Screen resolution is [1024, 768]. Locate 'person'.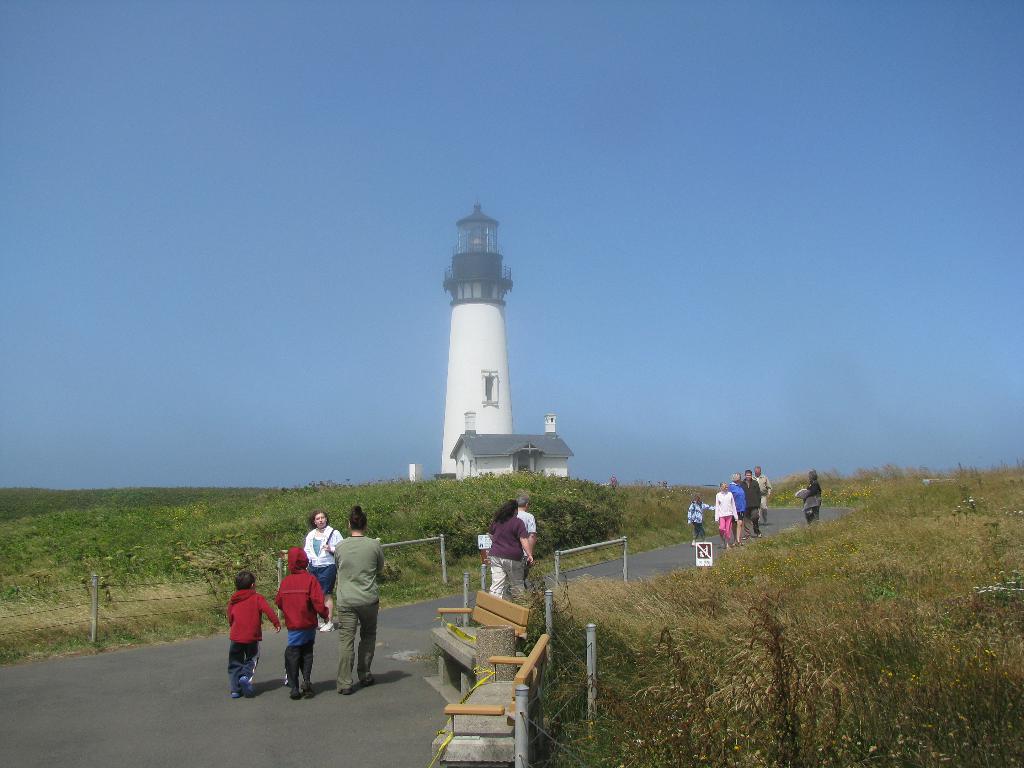
left=511, top=493, right=540, bottom=577.
